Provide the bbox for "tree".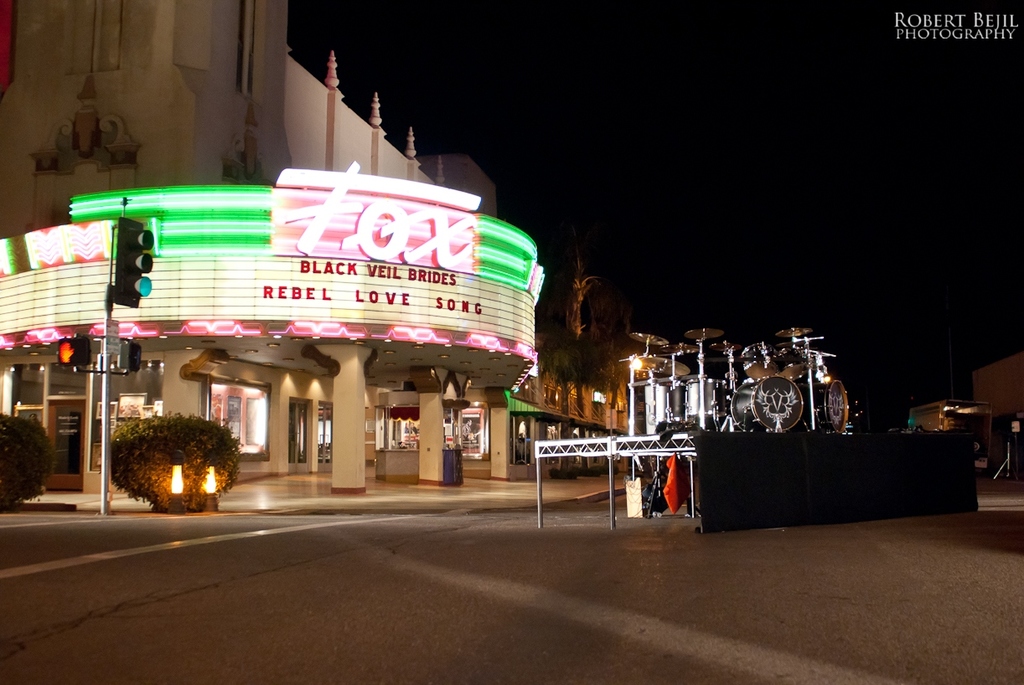
region(539, 250, 628, 470).
